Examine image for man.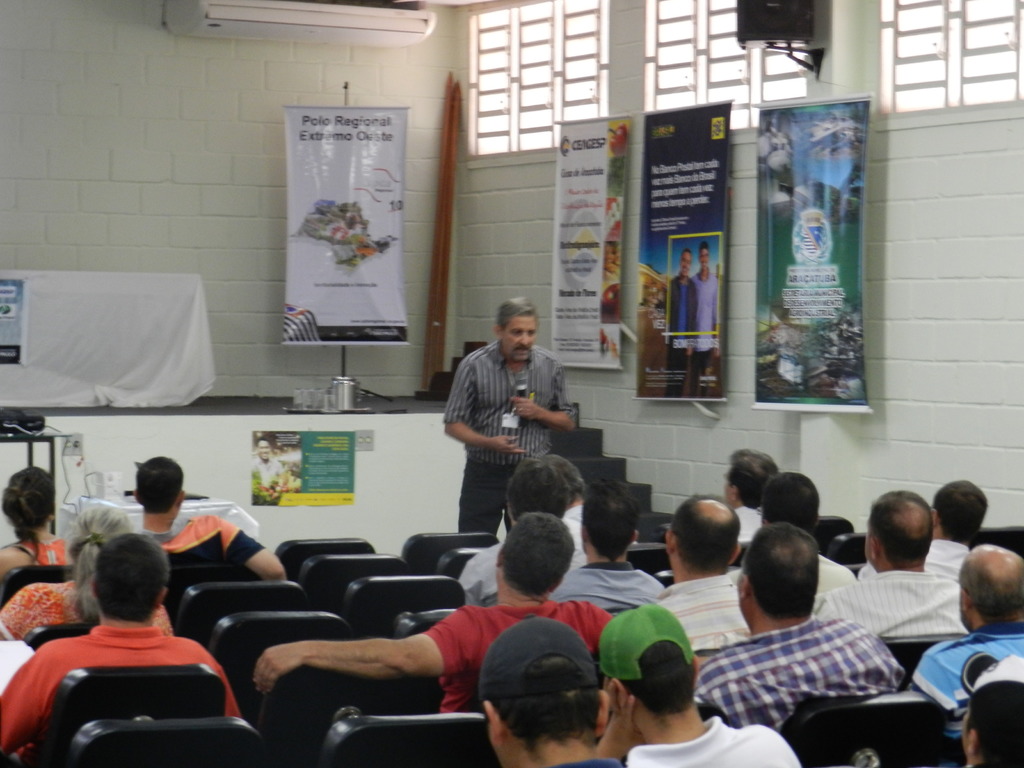
Examination result: {"left": 728, "top": 467, "right": 860, "bottom": 598}.
